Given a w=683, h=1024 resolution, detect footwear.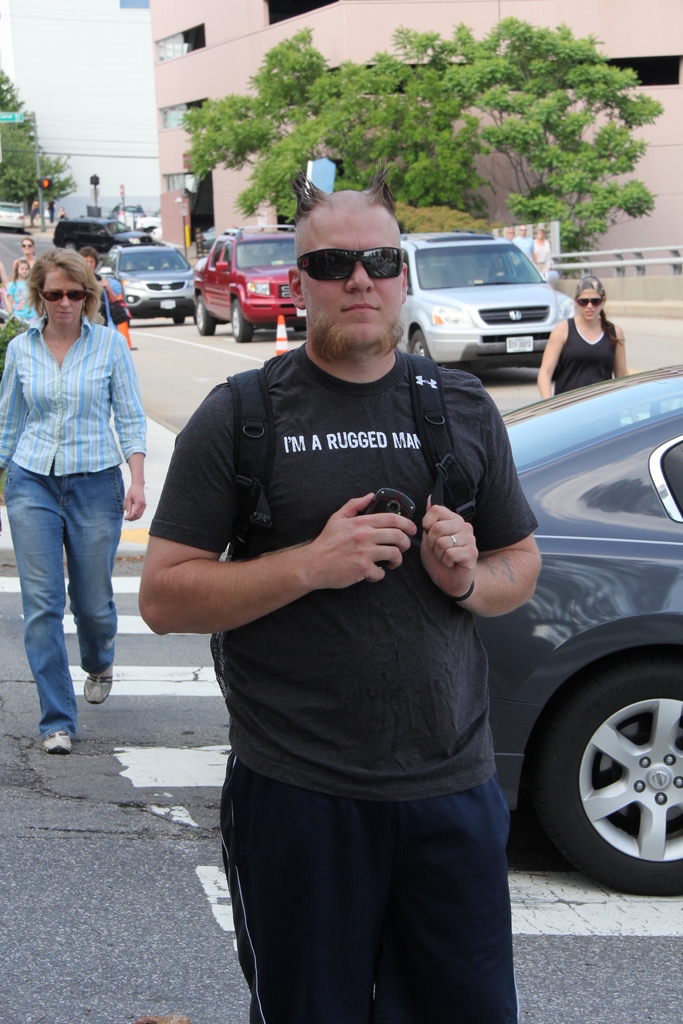
{"left": 40, "top": 731, "right": 72, "bottom": 753}.
